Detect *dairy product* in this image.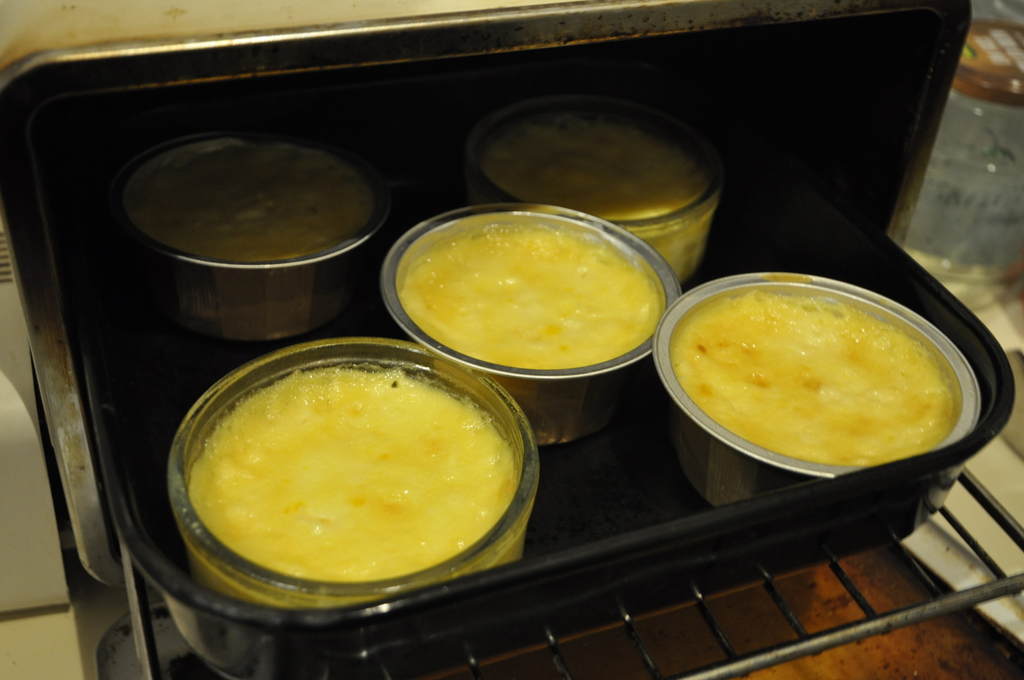
Detection: 661:294:945:449.
